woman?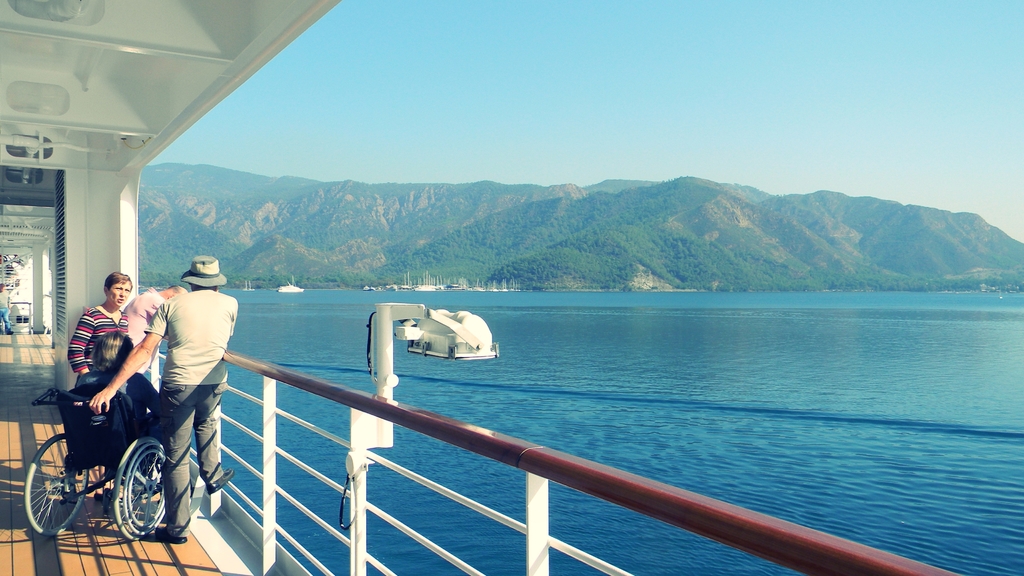
select_region(69, 268, 136, 504)
